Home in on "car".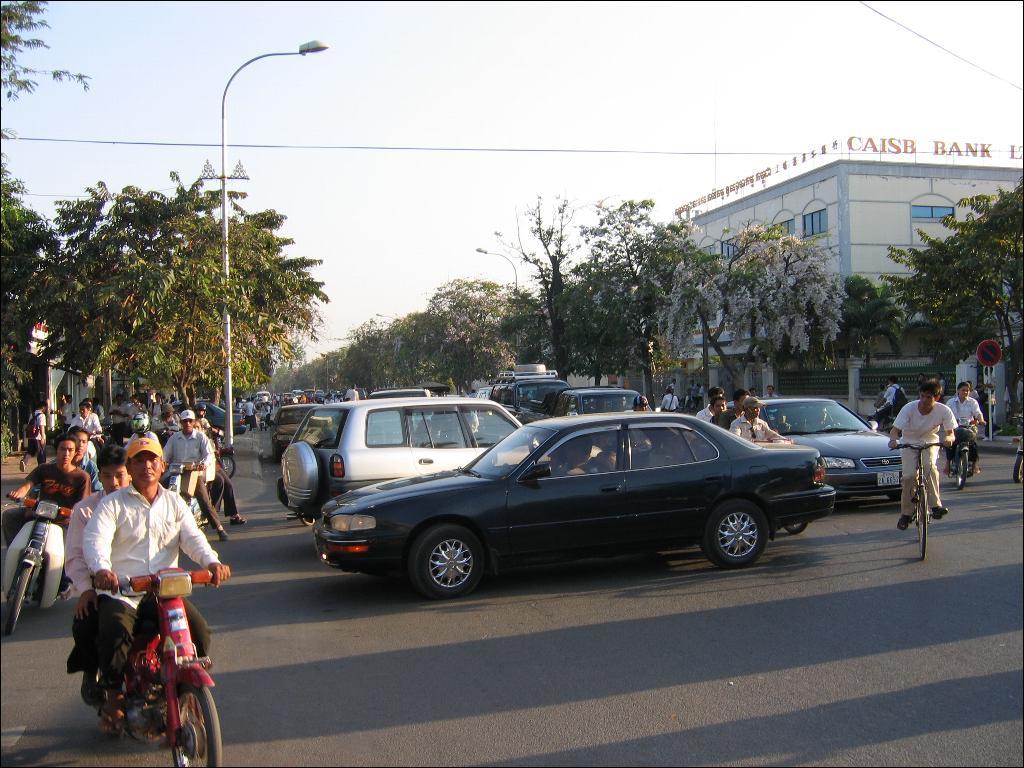
Homed in at region(161, 400, 253, 441).
